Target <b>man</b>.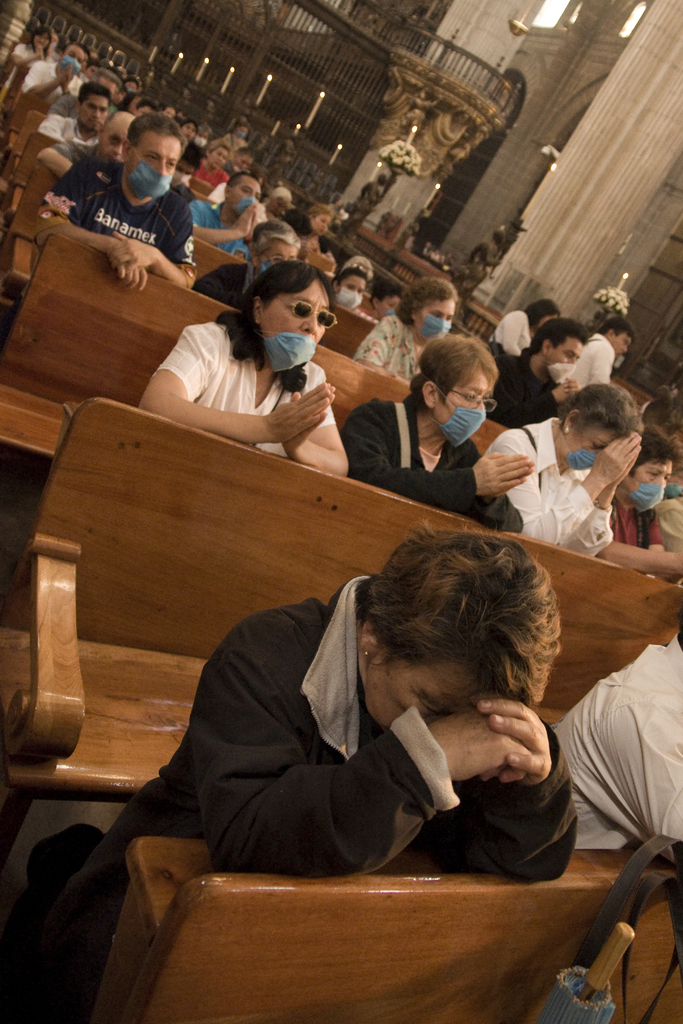
Target region: x1=40 y1=112 x2=128 y2=177.
